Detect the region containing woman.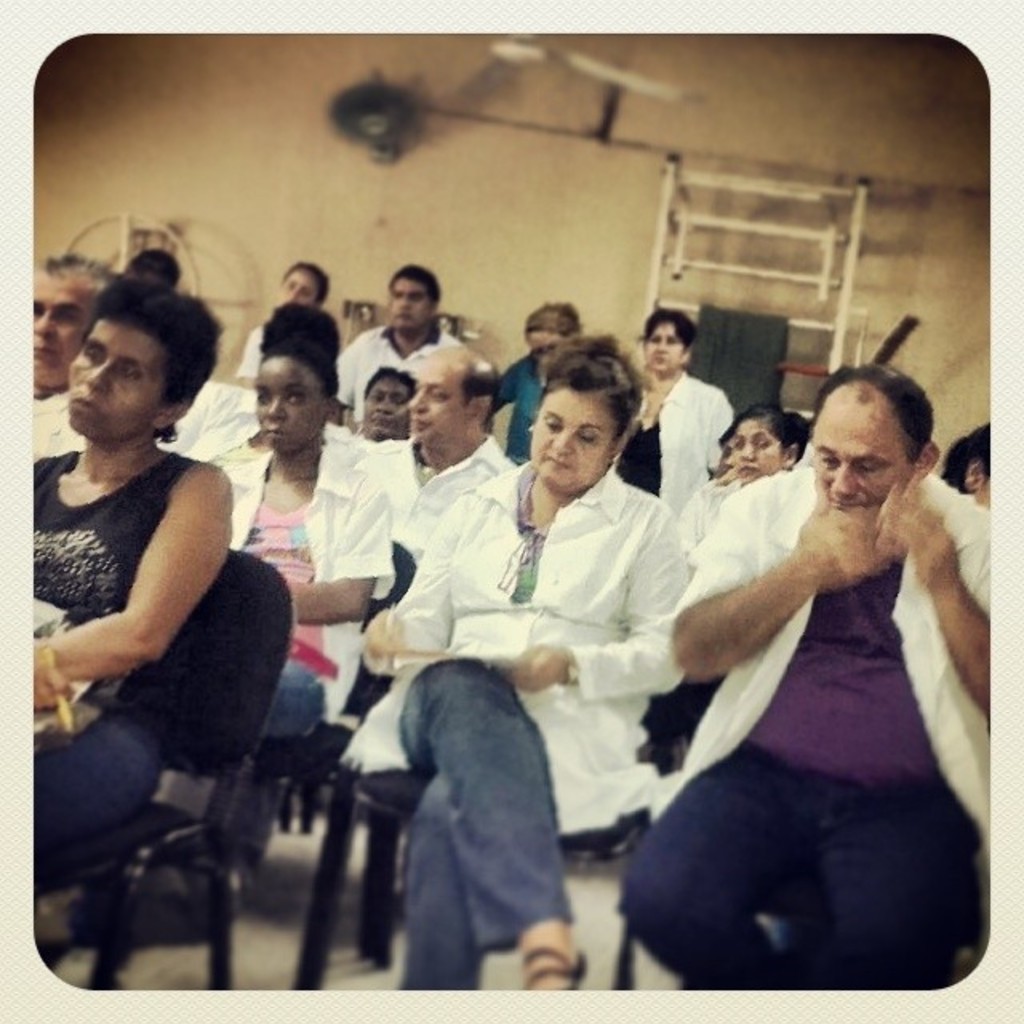
{"left": 686, "top": 405, "right": 813, "bottom": 536}.
